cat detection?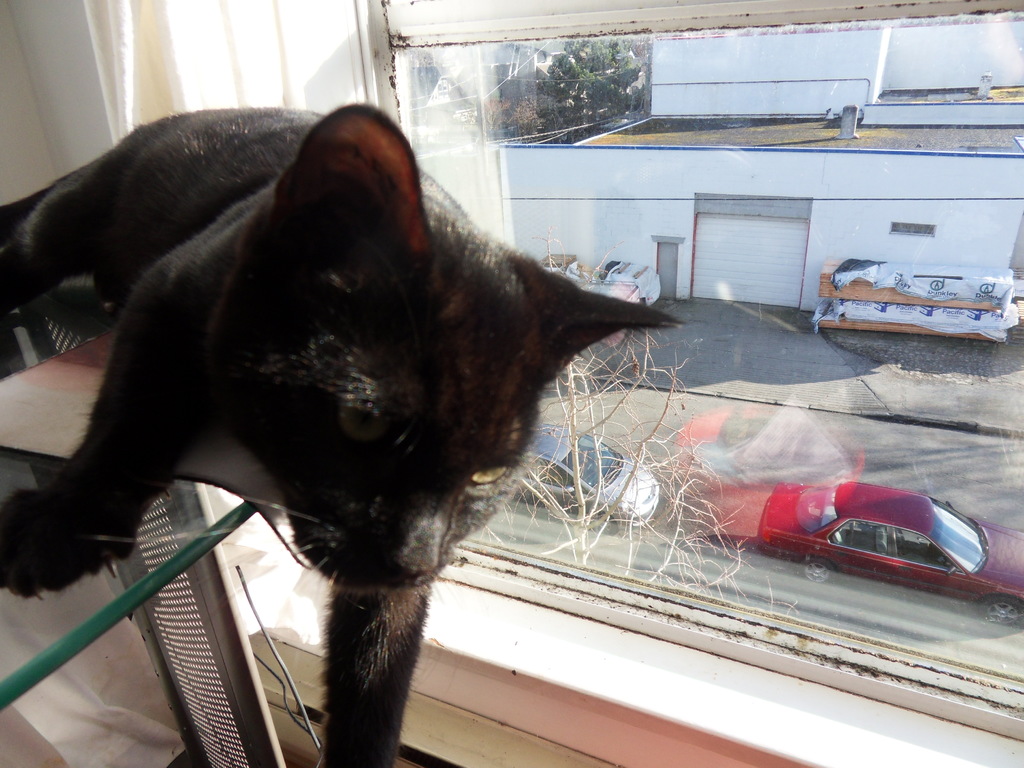
bbox=(0, 104, 689, 767)
